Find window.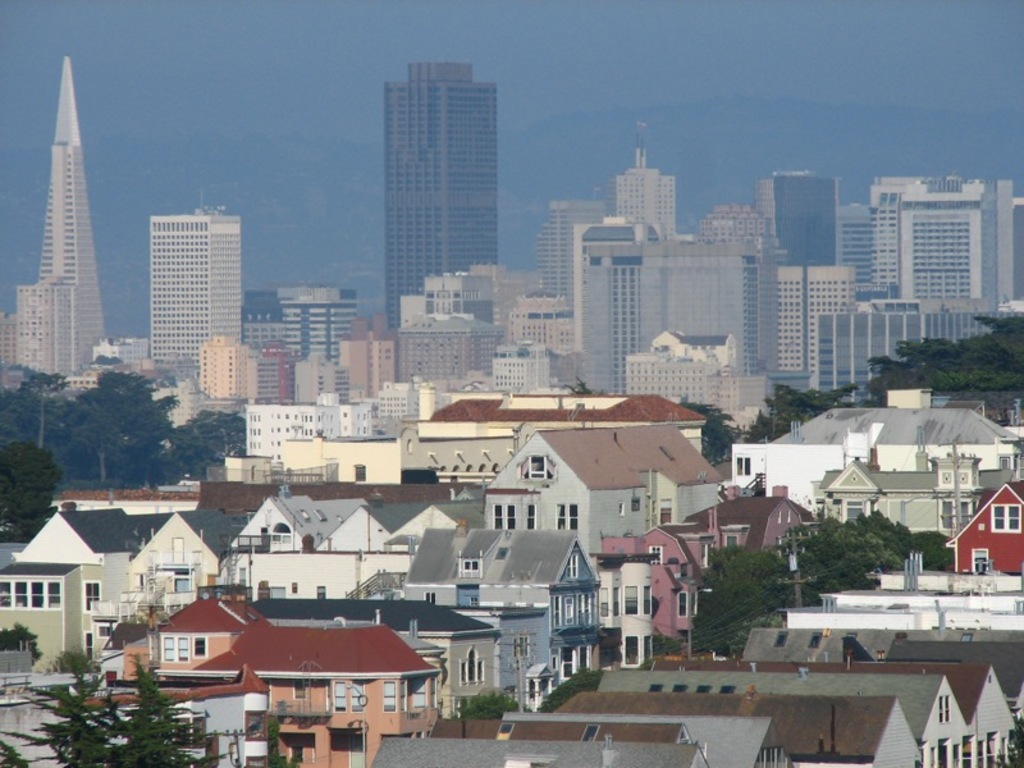
{"left": 988, "top": 507, "right": 1020, "bottom": 532}.
